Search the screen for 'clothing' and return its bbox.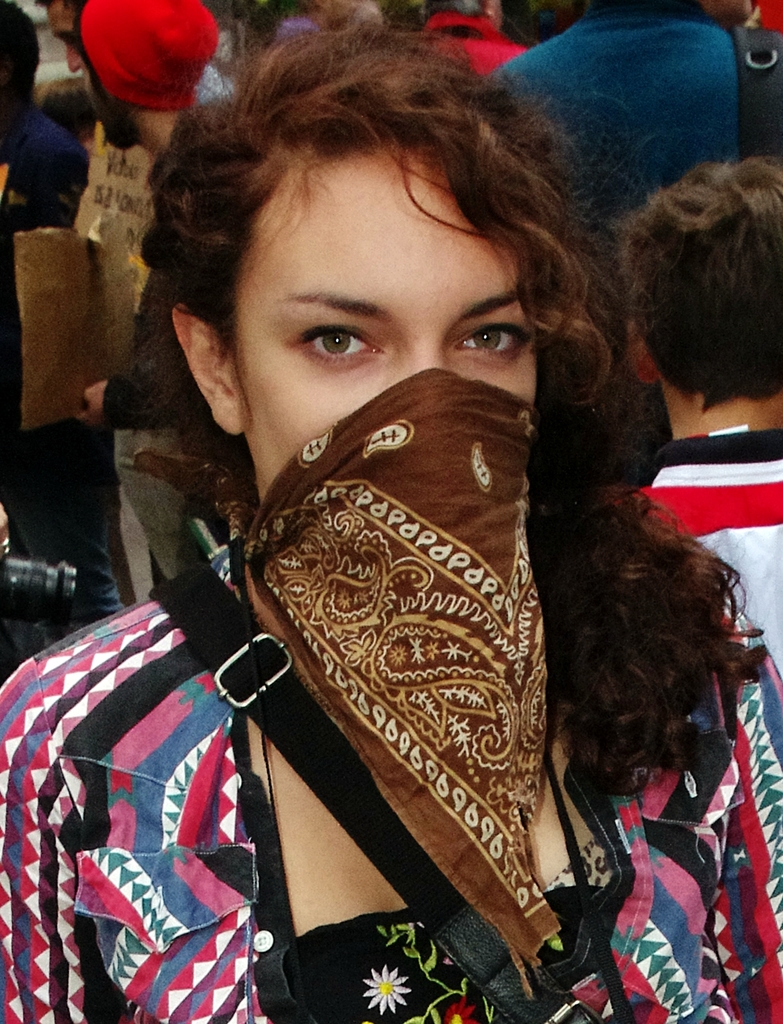
Found: BBox(85, 198, 682, 996).
